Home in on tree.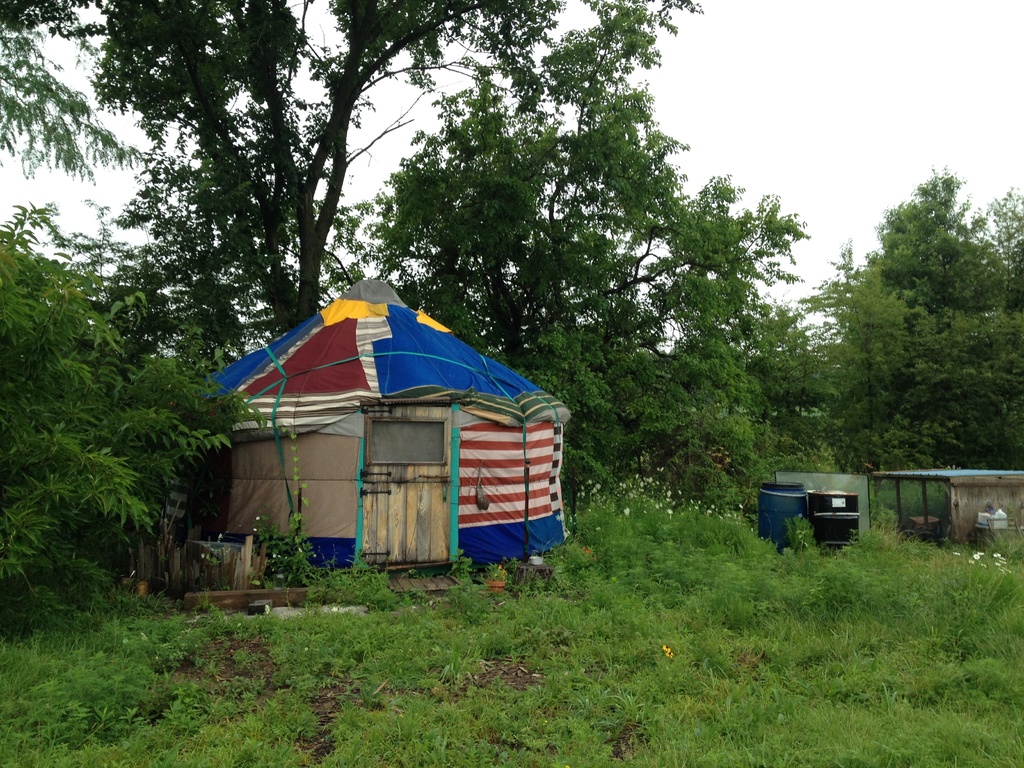
Homed in at x1=0 y1=205 x2=307 y2=623.
